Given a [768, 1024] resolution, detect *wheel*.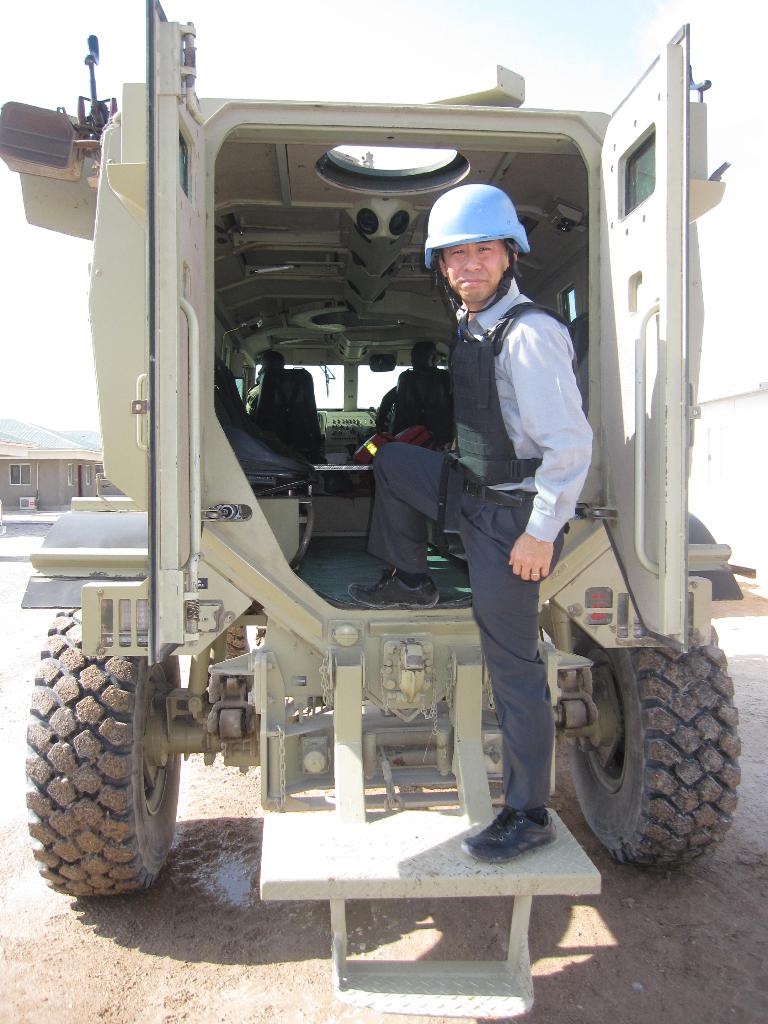
[18,604,184,903].
